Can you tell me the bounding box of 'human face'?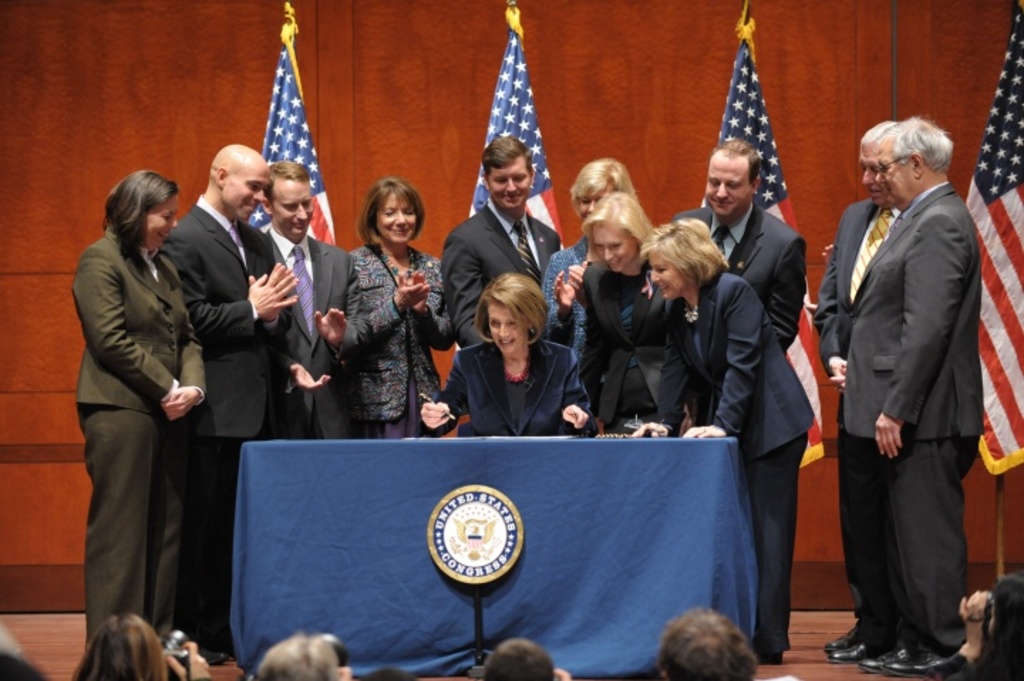
bbox=(858, 145, 890, 202).
